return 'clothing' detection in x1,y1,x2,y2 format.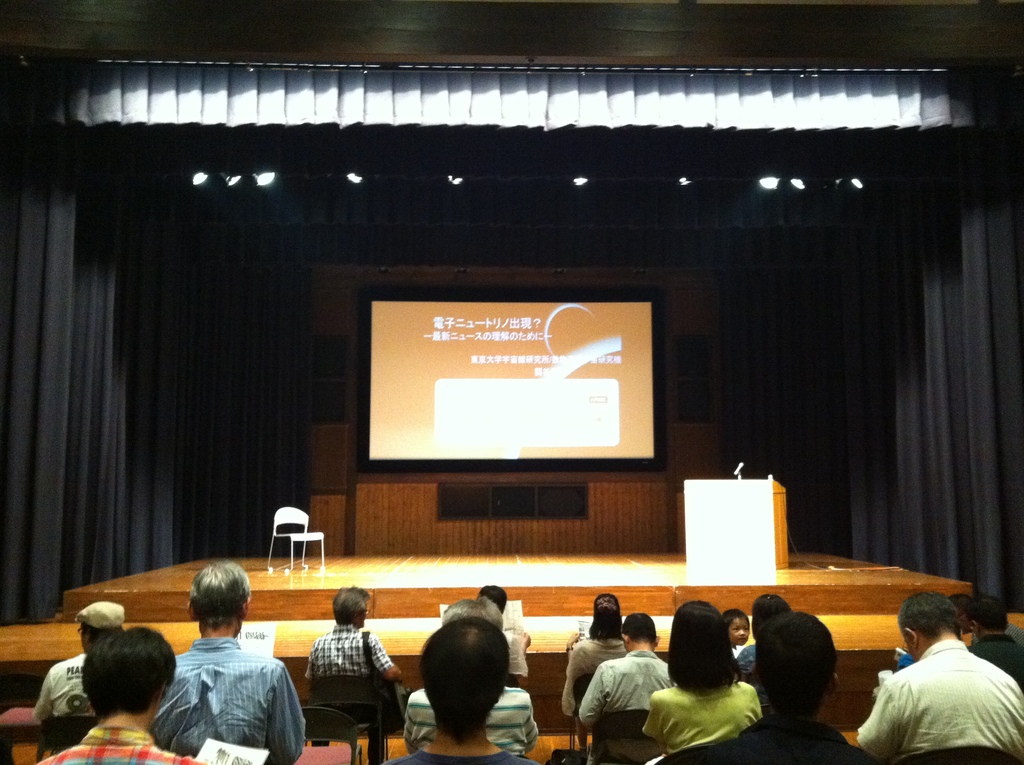
388,669,556,757.
